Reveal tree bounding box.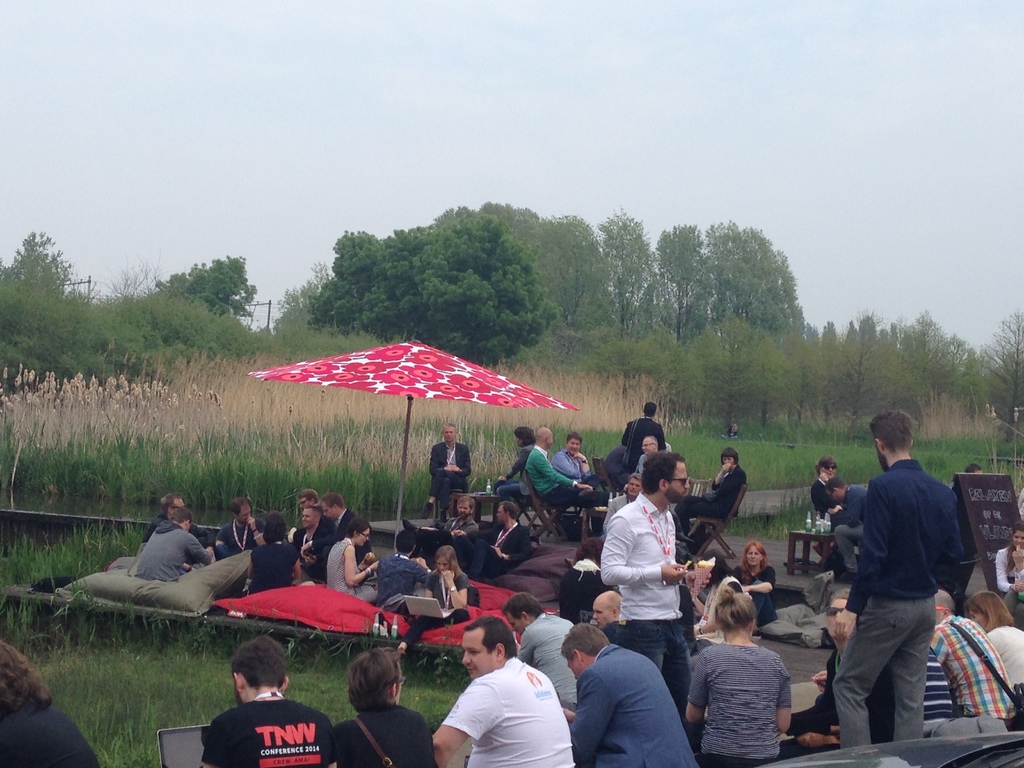
Revealed: [x1=303, y1=200, x2=562, y2=369].
